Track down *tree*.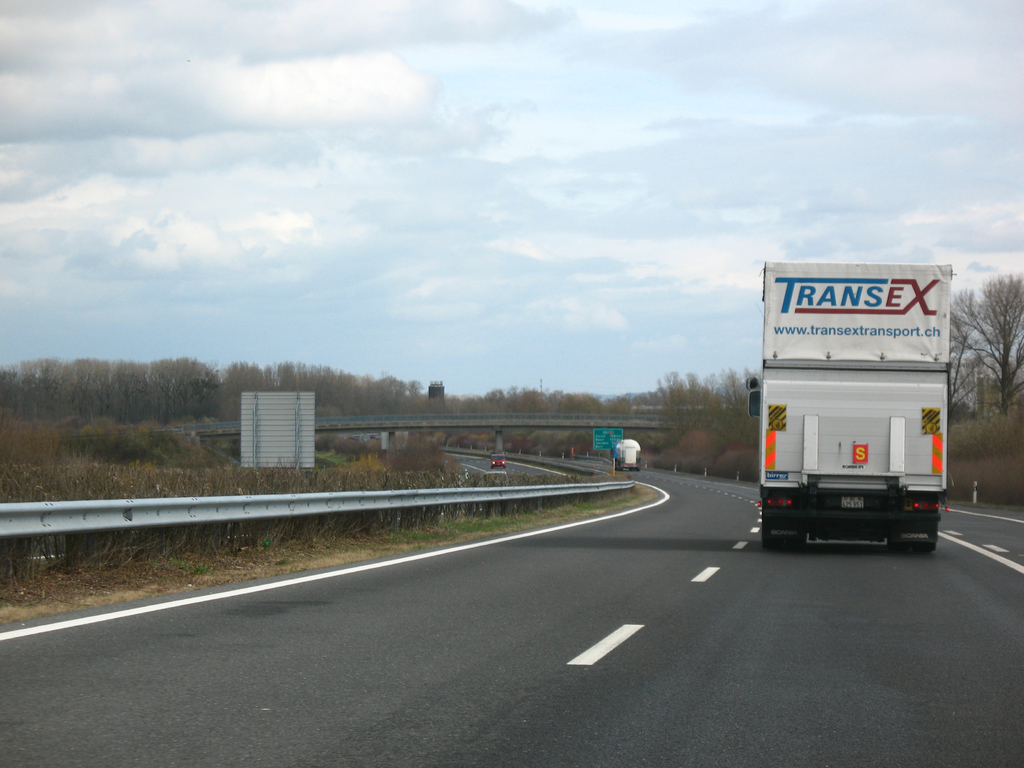
Tracked to locate(502, 385, 519, 411).
